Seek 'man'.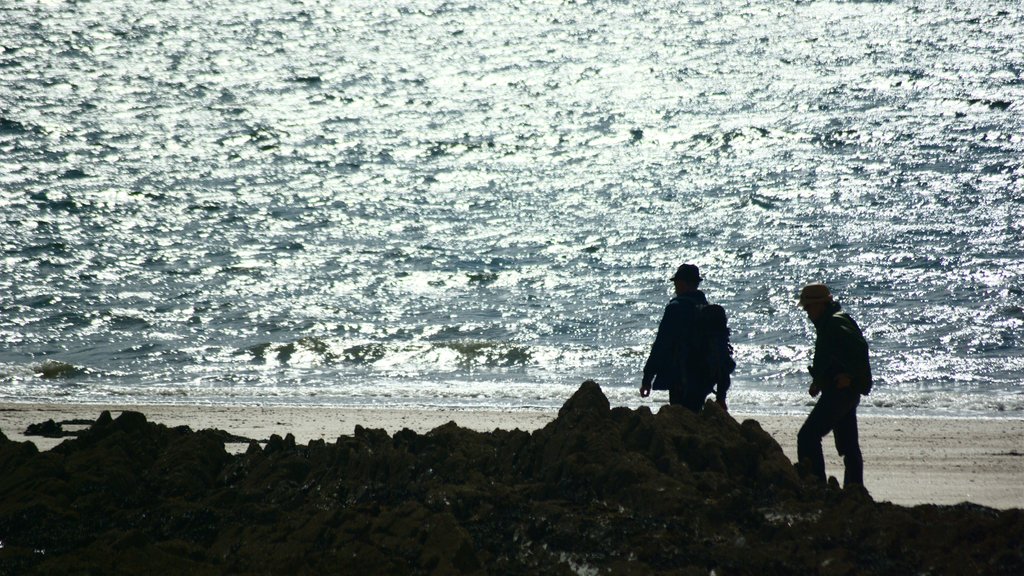
x1=791 y1=284 x2=871 y2=503.
